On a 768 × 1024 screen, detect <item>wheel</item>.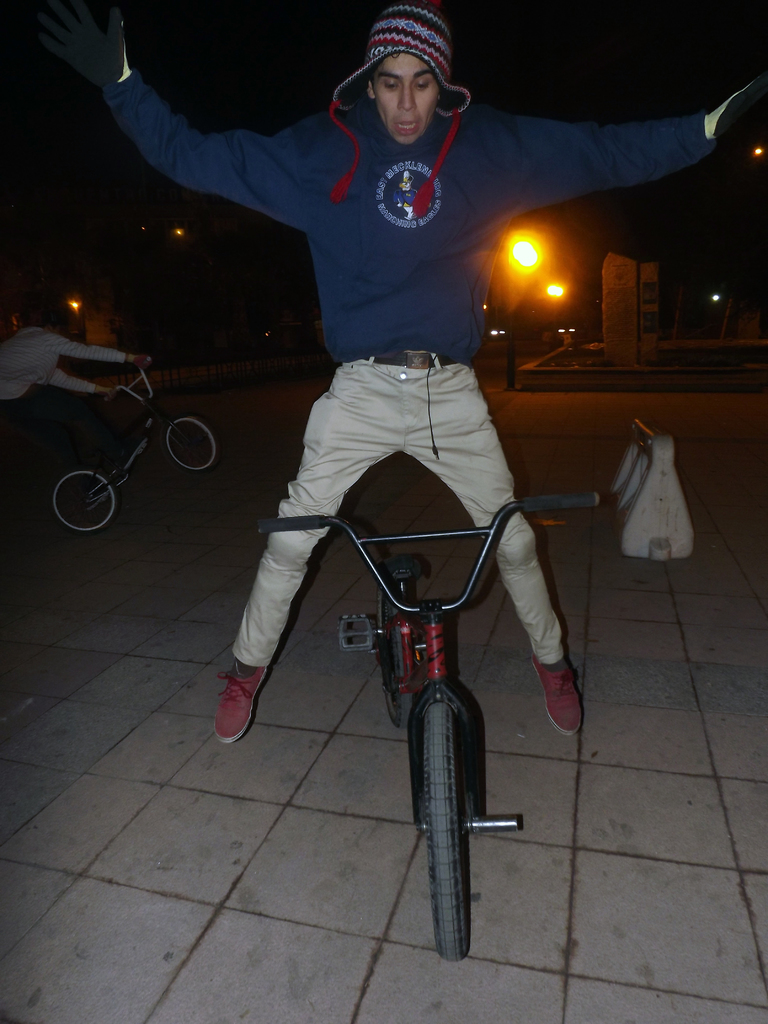
(x1=156, y1=413, x2=221, y2=476).
